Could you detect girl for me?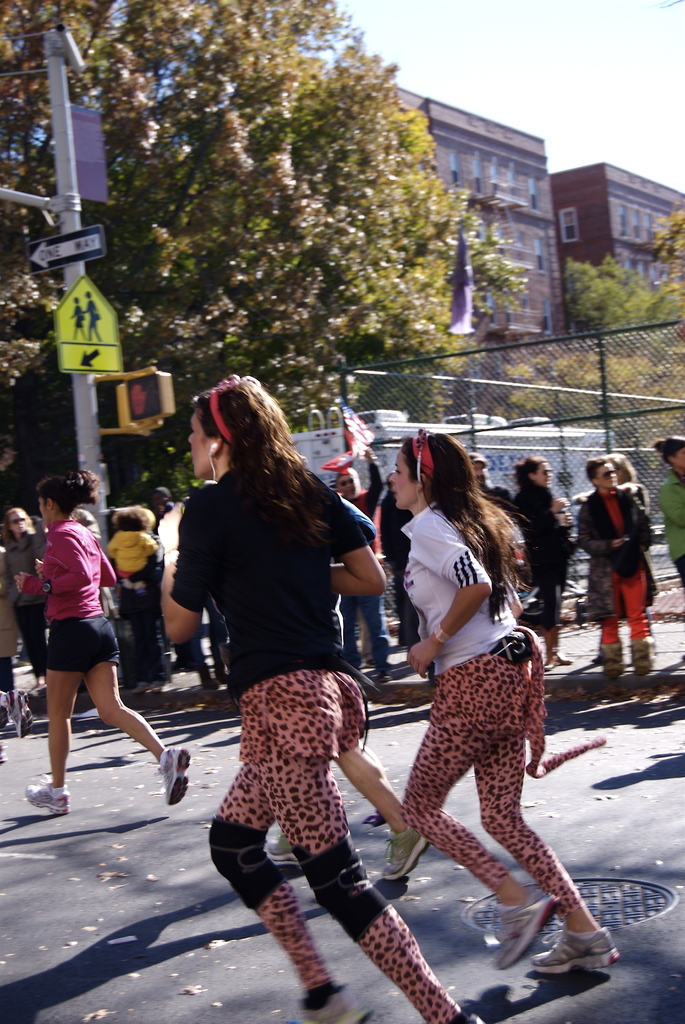
Detection result: box=[399, 430, 619, 975].
